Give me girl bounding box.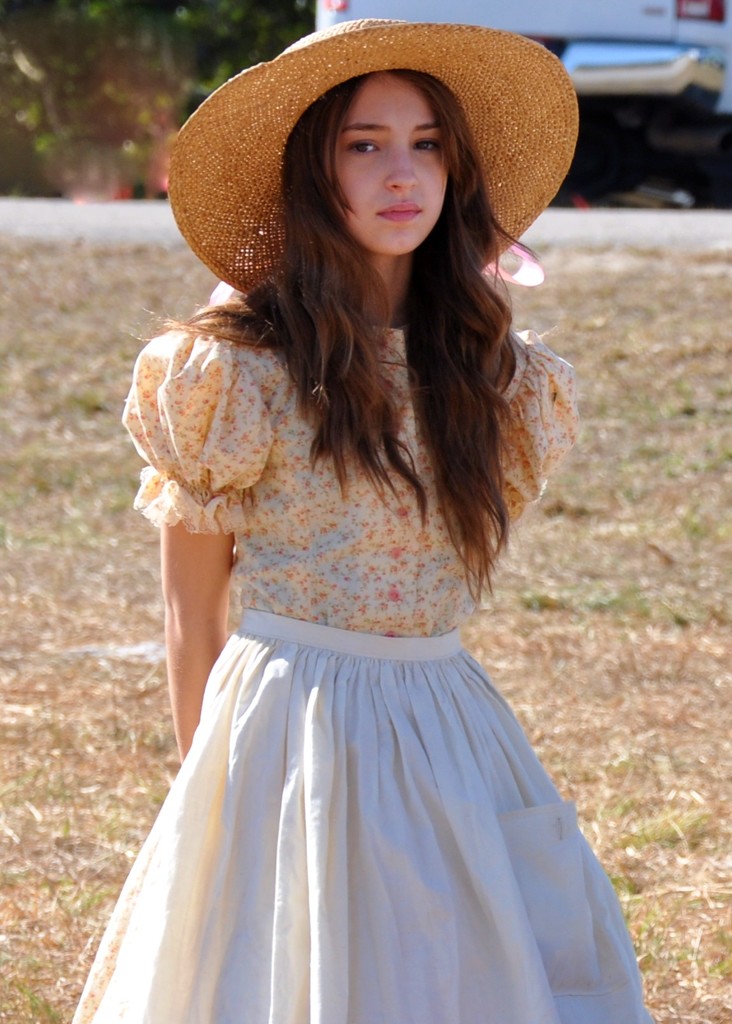
(x1=86, y1=15, x2=650, y2=1023).
